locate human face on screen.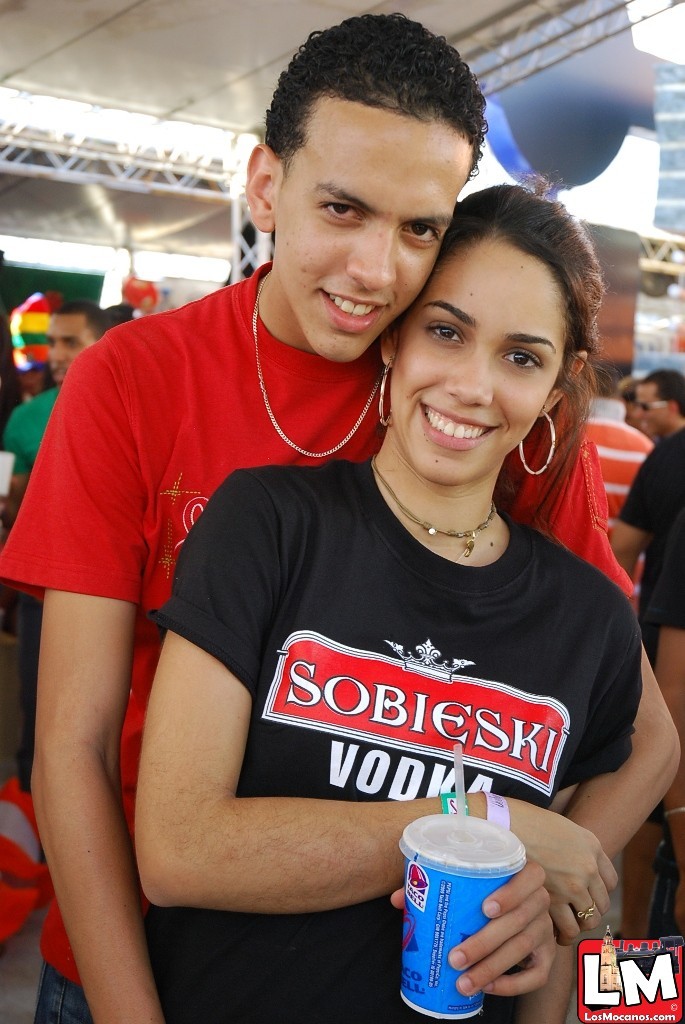
On screen at [395, 248, 567, 480].
